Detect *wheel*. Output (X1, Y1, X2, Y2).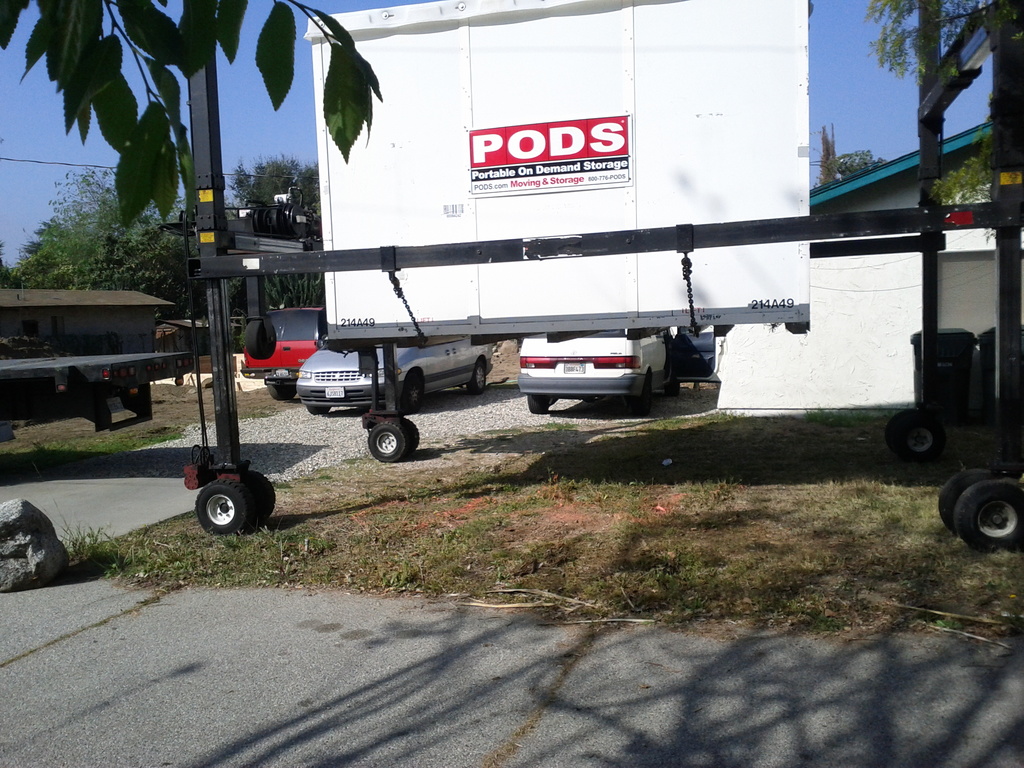
(467, 361, 488, 392).
